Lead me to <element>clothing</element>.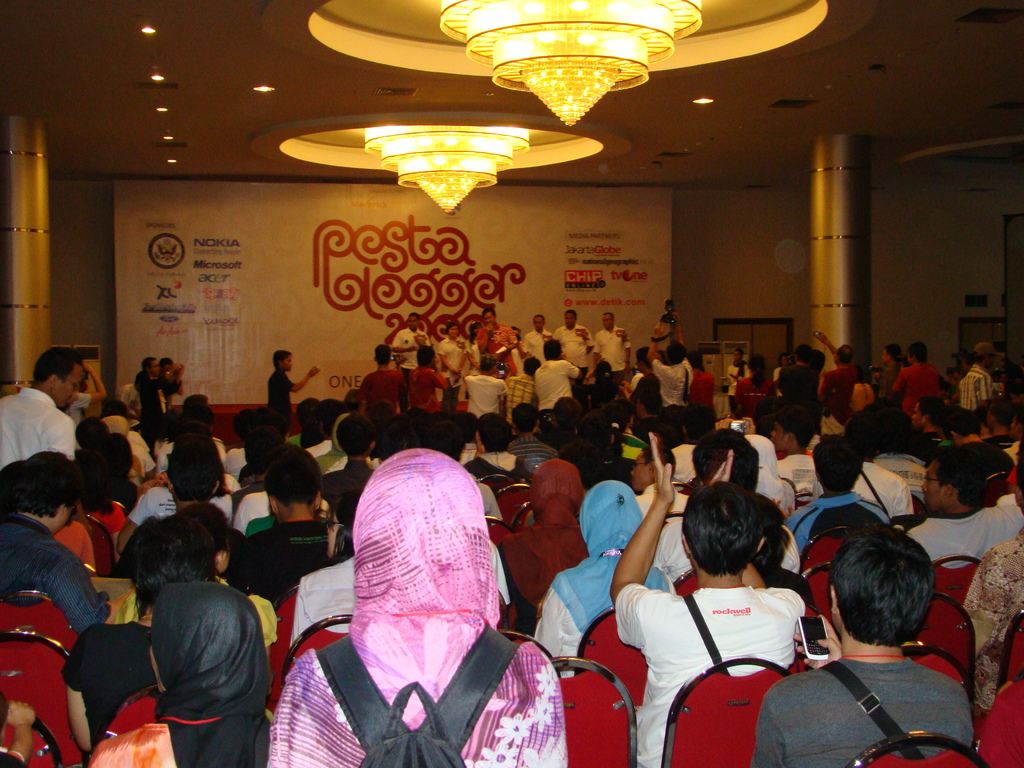
Lead to bbox(284, 463, 553, 758).
